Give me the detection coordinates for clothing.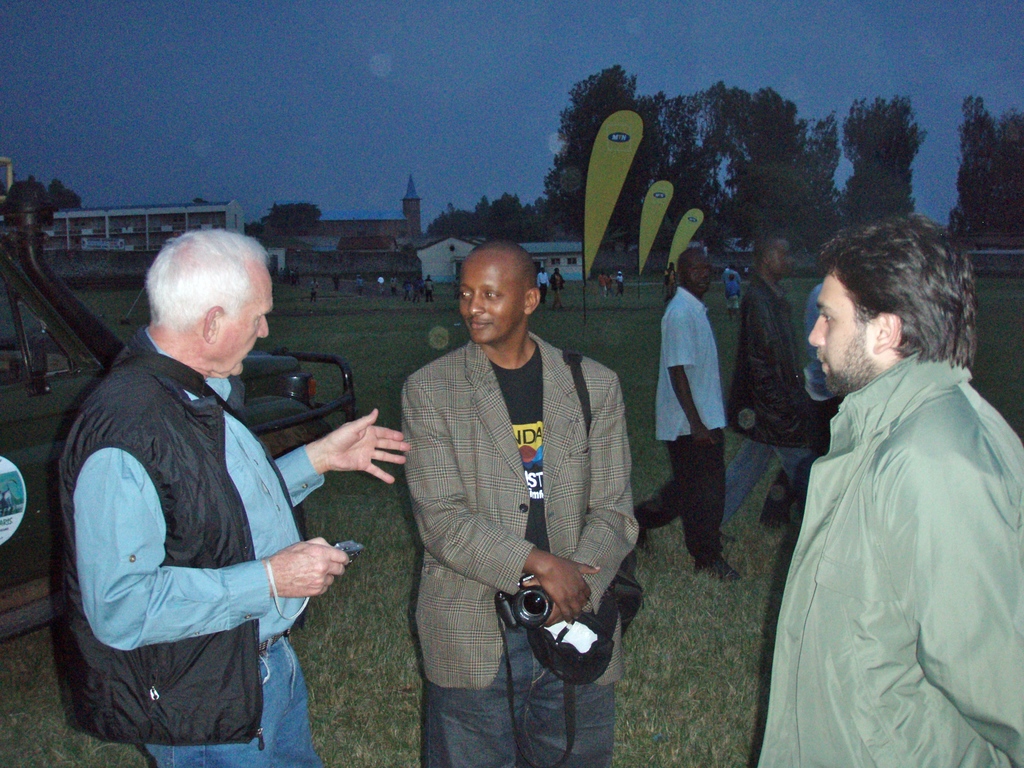
<box>800,280,845,447</box>.
